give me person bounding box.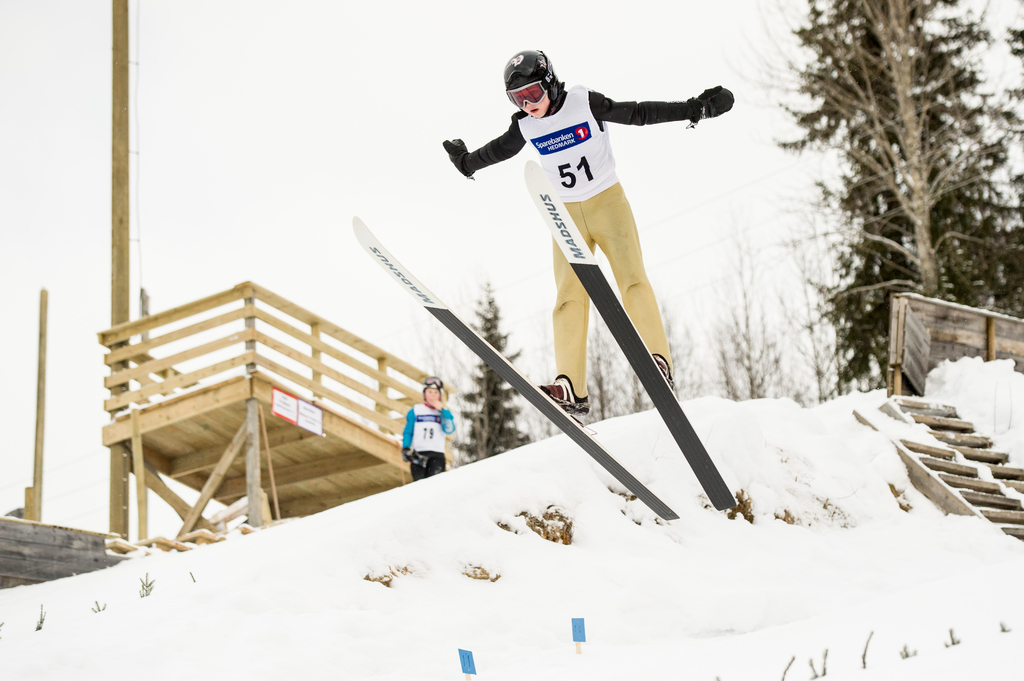
rect(399, 377, 458, 477).
